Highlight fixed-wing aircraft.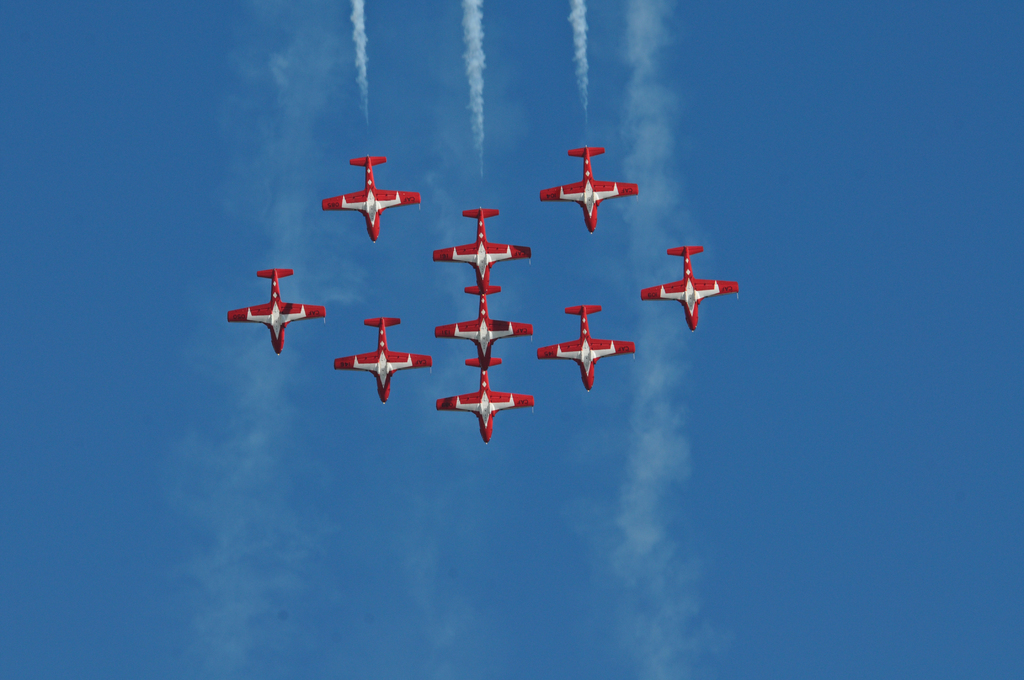
Highlighted region: (x1=337, y1=313, x2=434, y2=407).
